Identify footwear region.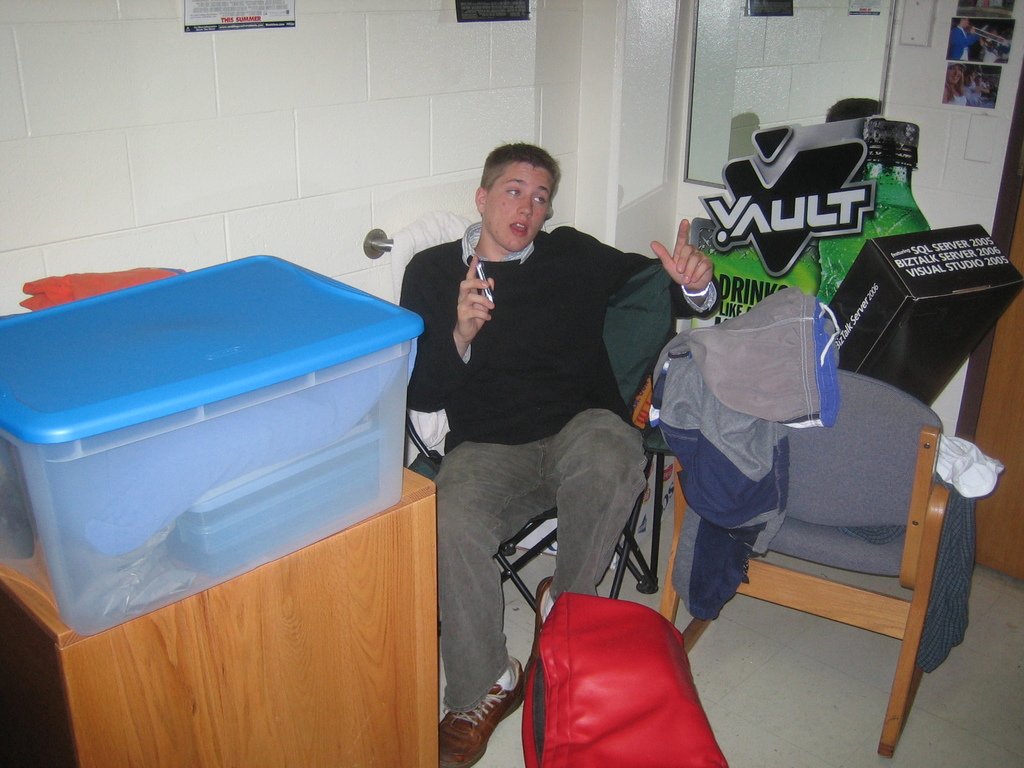
Region: [x1=449, y1=671, x2=523, y2=765].
